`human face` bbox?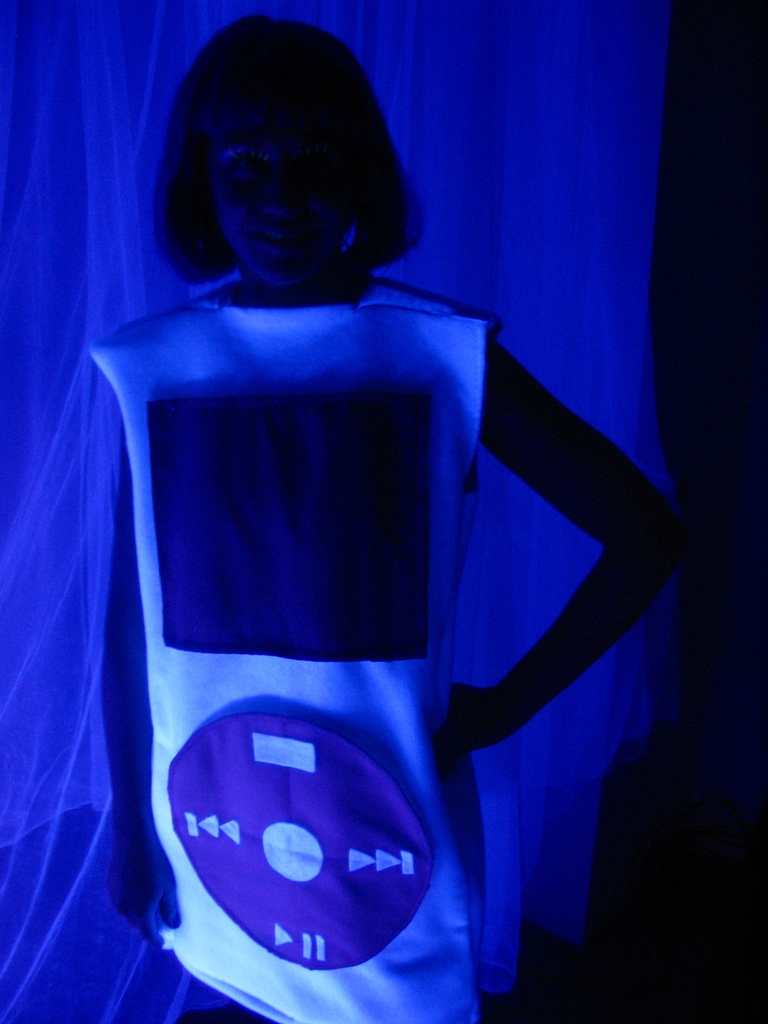
bbox=(216, 99, 347, 294)
